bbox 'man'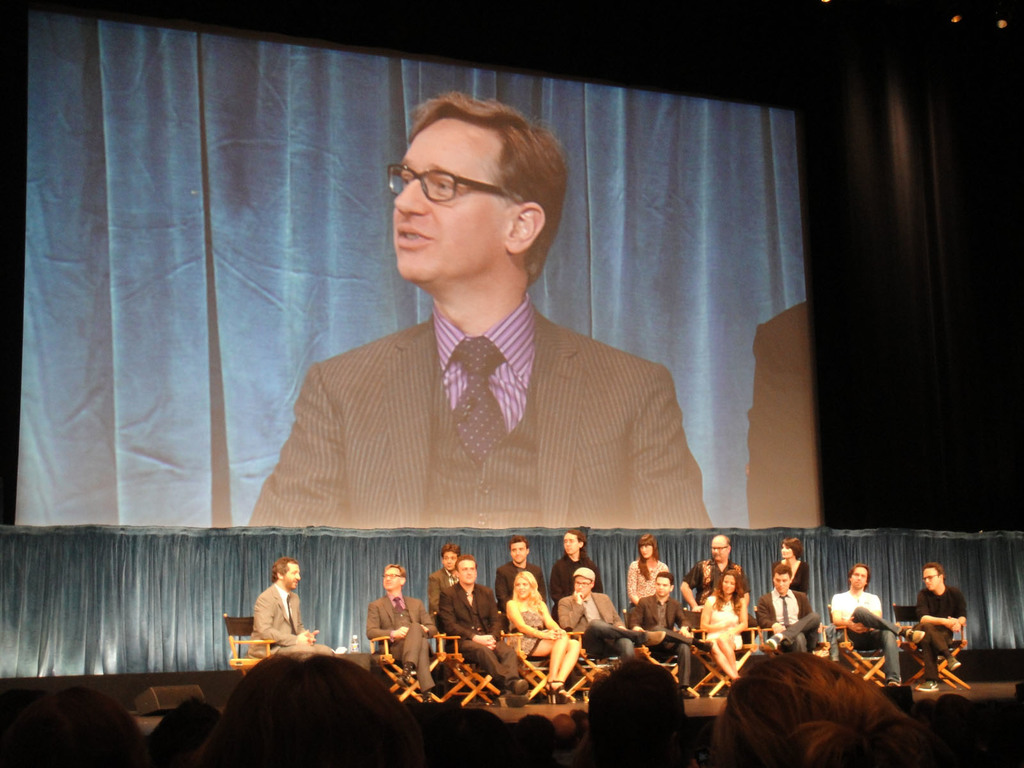
left=246, top=97, right=701, bottom=621
